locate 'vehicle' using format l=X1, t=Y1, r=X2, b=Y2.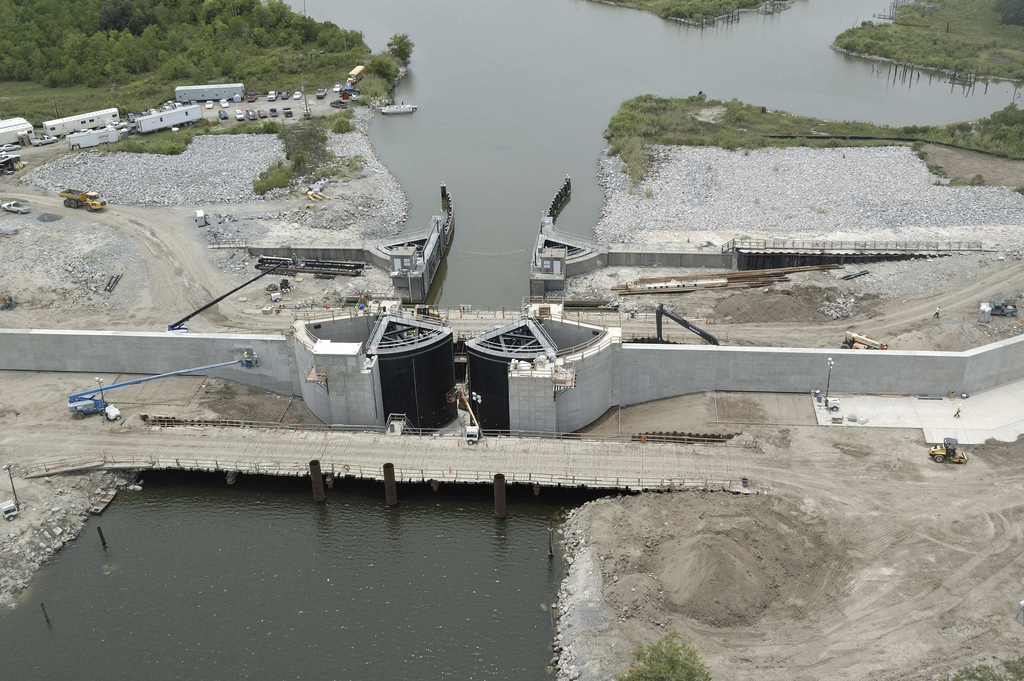
l=64, t=349, r=259, b=416.
